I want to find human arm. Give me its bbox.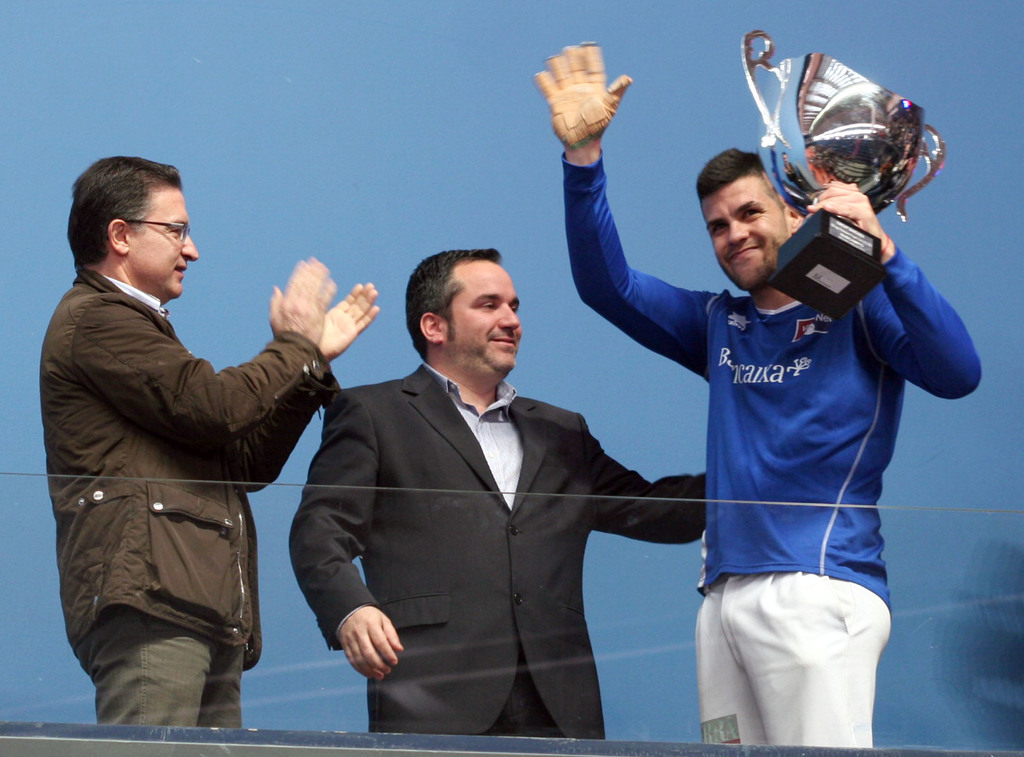
[x1=215, y1=278, x2=387, y2=493].
